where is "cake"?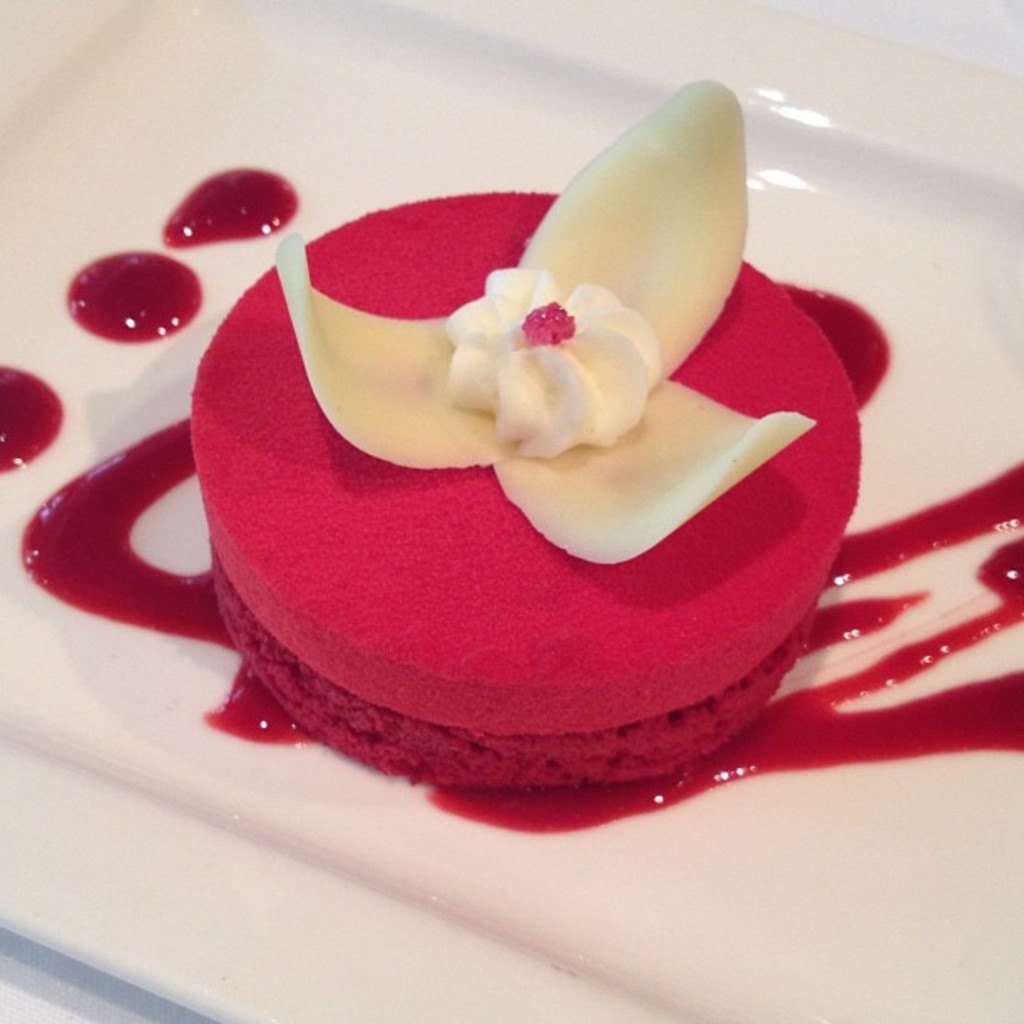
left=187, top=77, right=857, bottom=790.
